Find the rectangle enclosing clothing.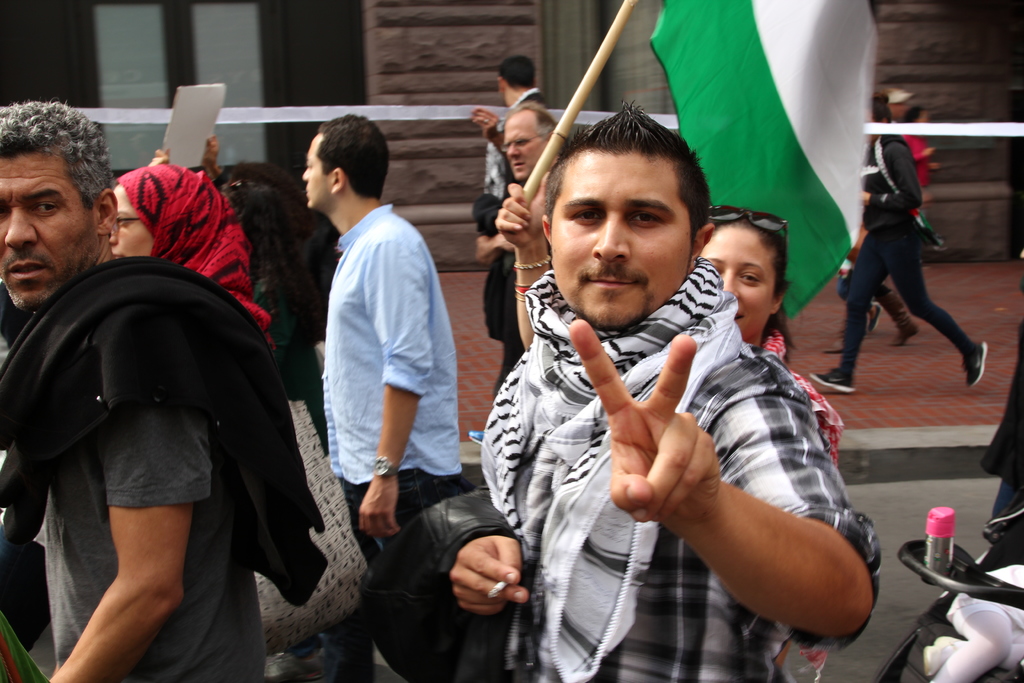
bbox(830, 136, 975, 367).
